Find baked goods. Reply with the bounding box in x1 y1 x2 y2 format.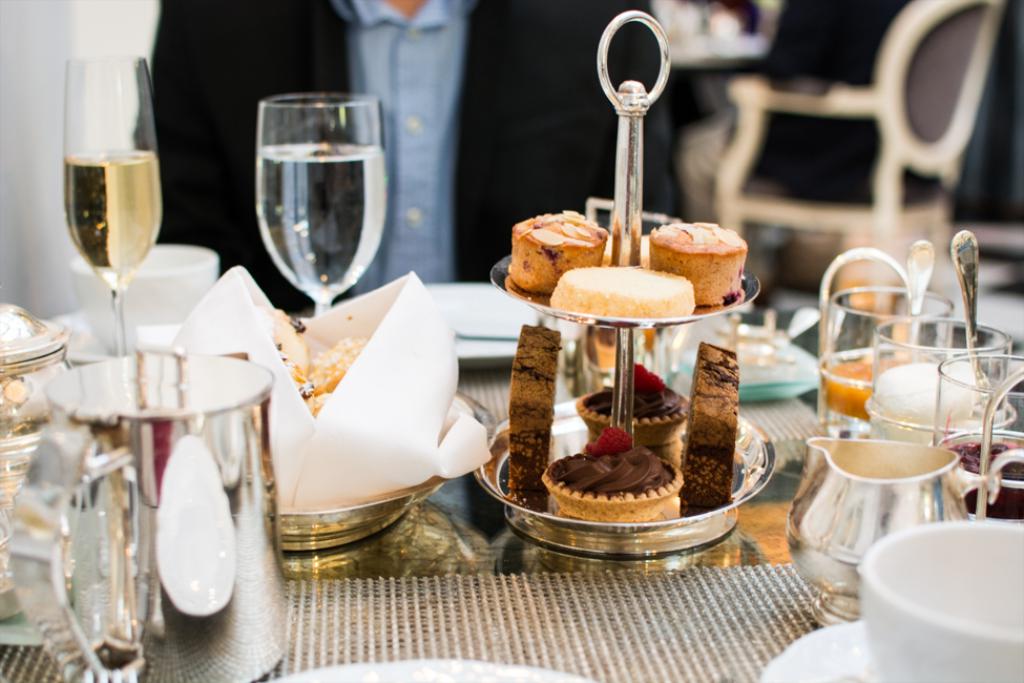
501 320 566 505.
